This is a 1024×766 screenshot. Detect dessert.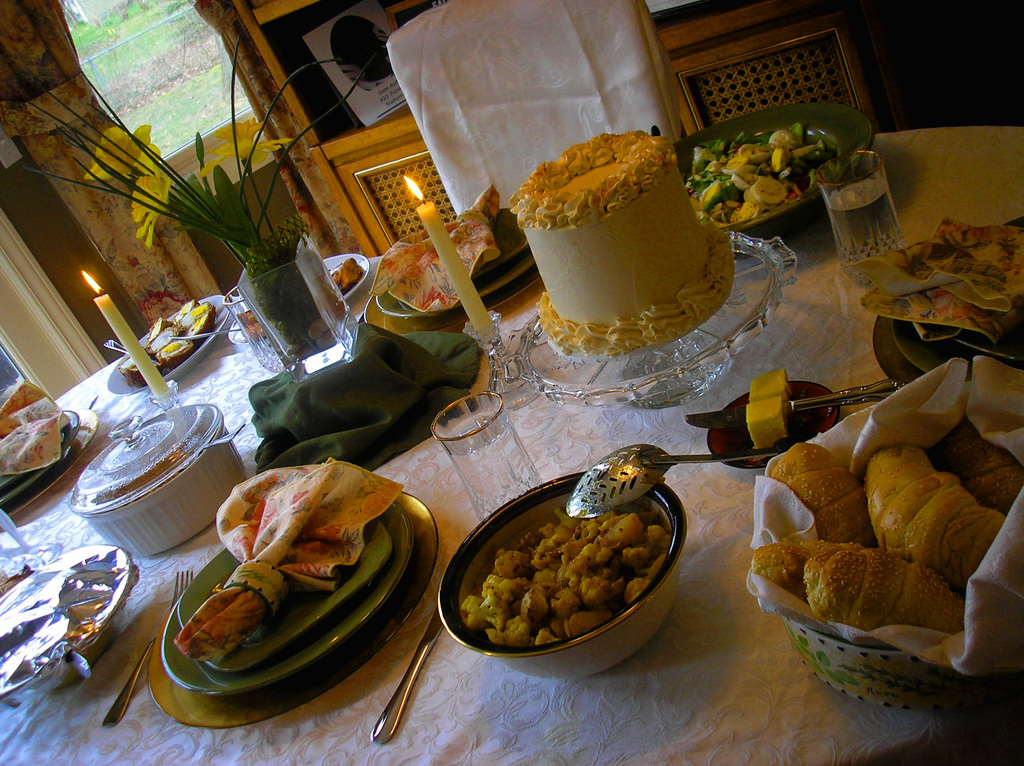
{"x1": 0, "y1": 376, "x2": 44, "y2": 433}.
